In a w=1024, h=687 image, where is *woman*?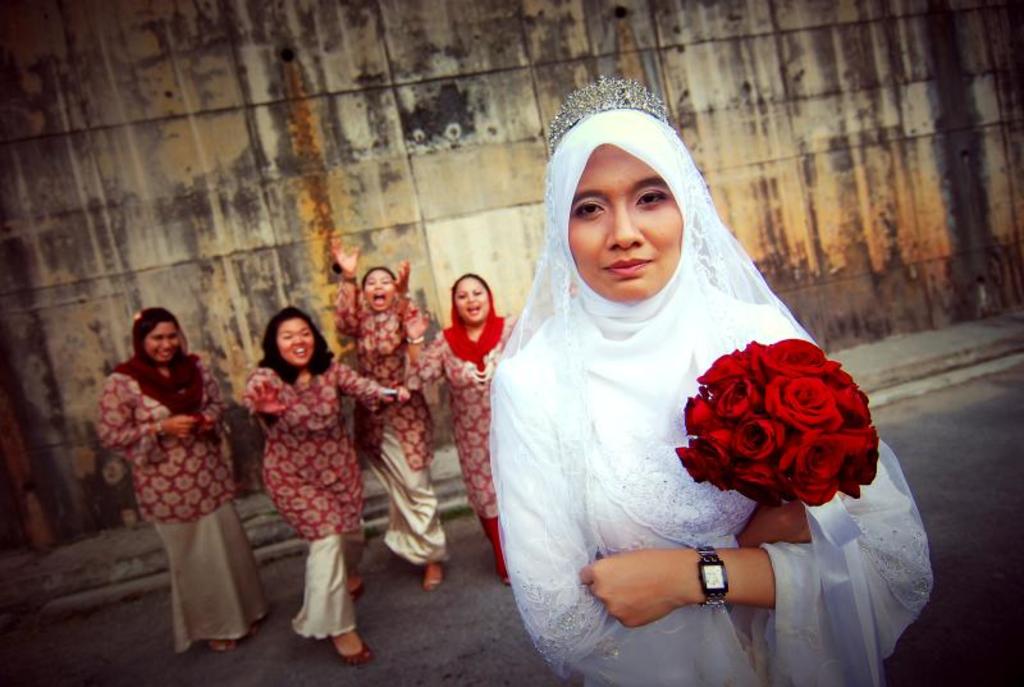
bbox=(101, 306, 279, 652).
